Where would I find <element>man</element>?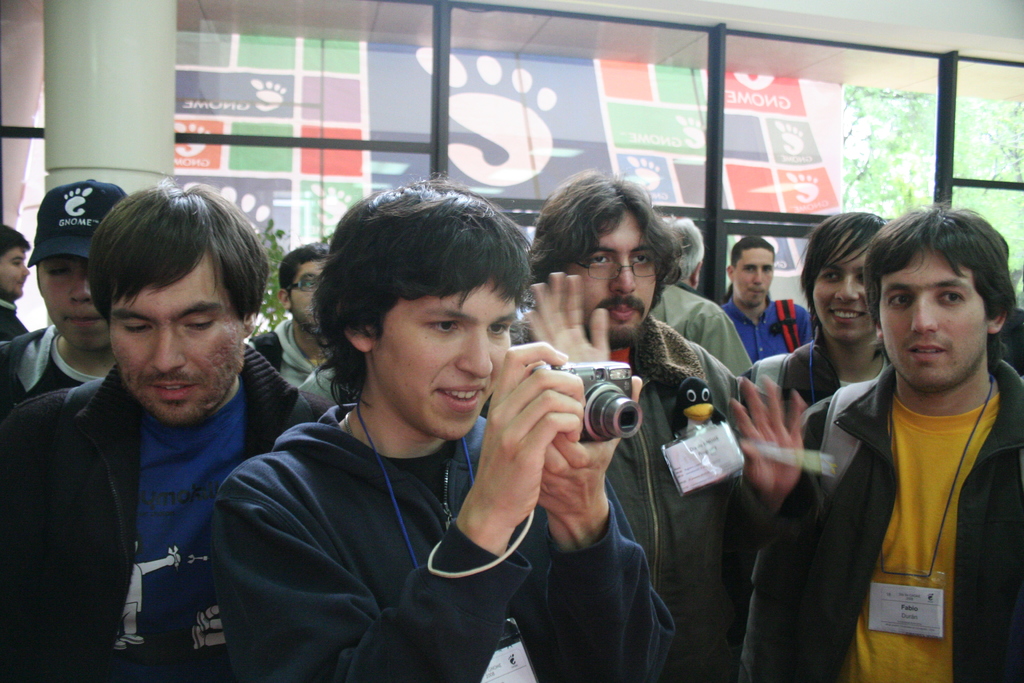
At left=1, top=181, right=129, bottom=411.
